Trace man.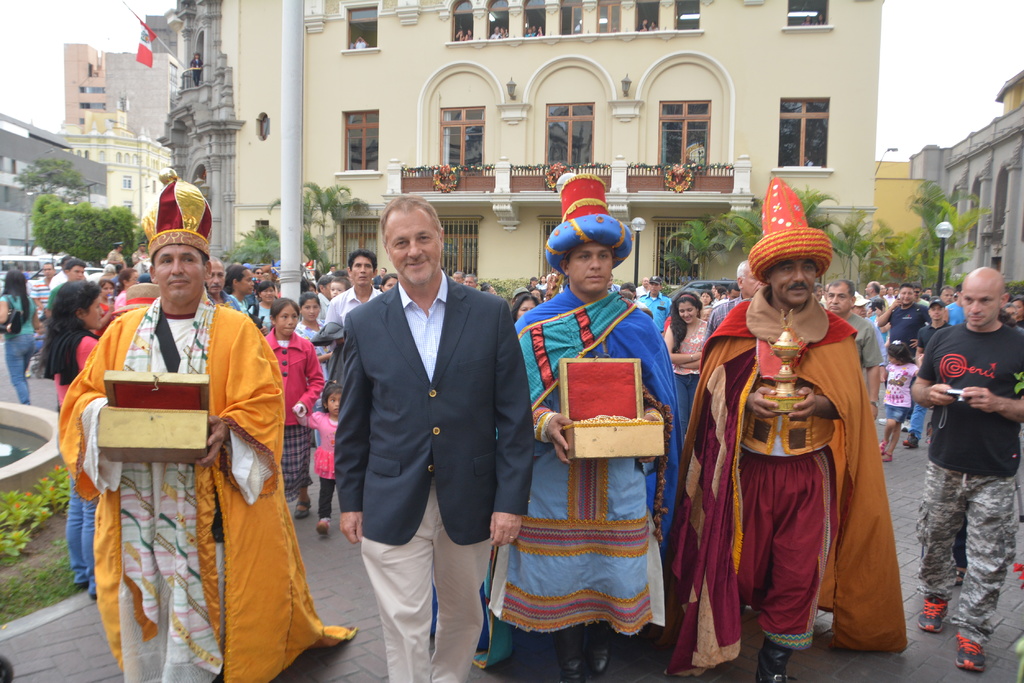
Traced to pyautogui.locateOnScreen(56, 170, 355, 682).
